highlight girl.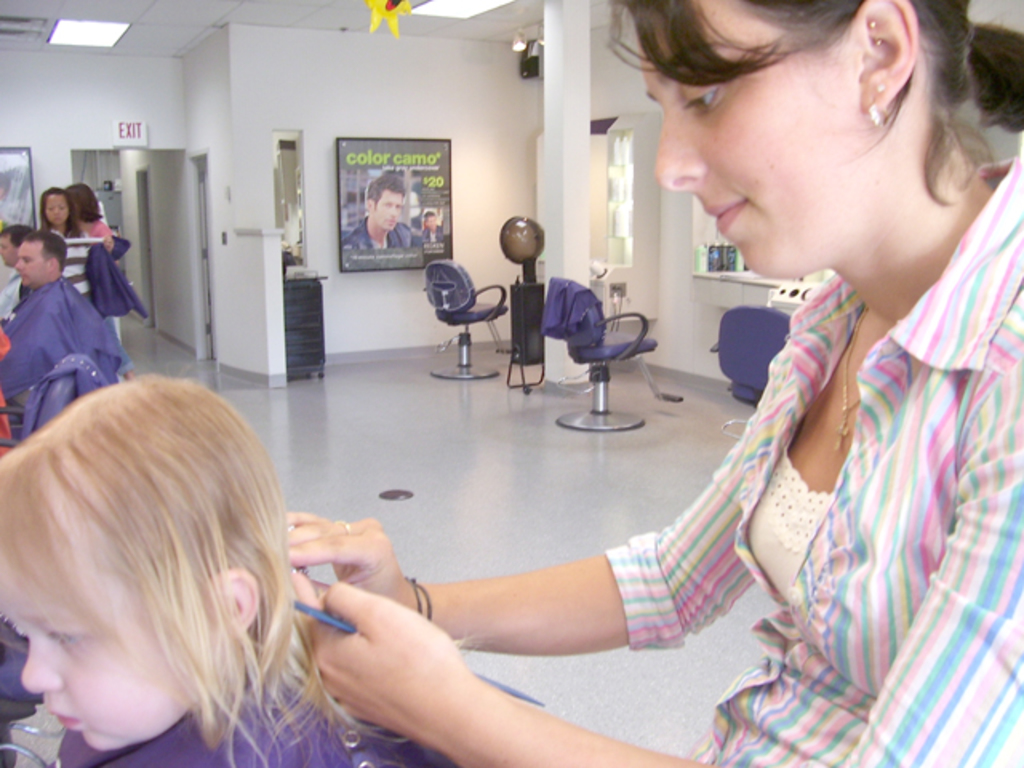
Highlighted region: [left=0, top=370, right=435, bottom=766].
